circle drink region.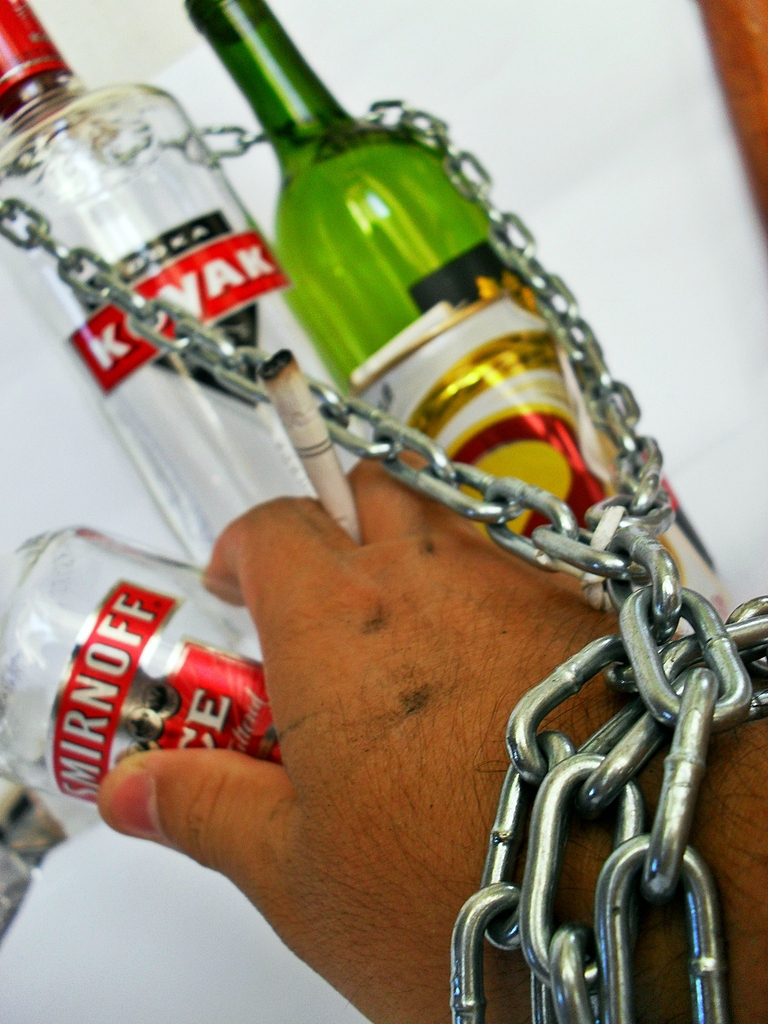
Region: [22,545,289,813].
